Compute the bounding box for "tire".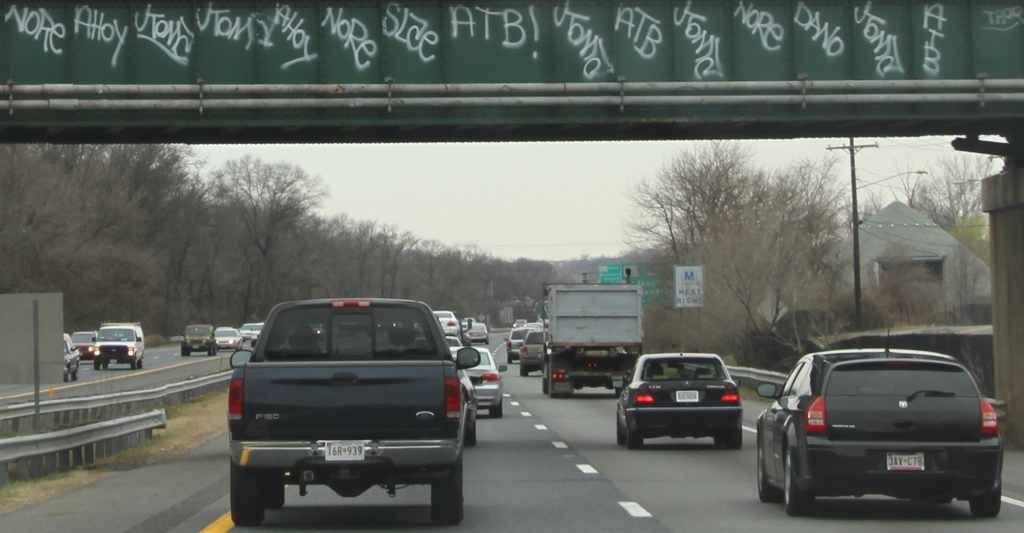
left=262, top=466, right=284, bottom=507.
